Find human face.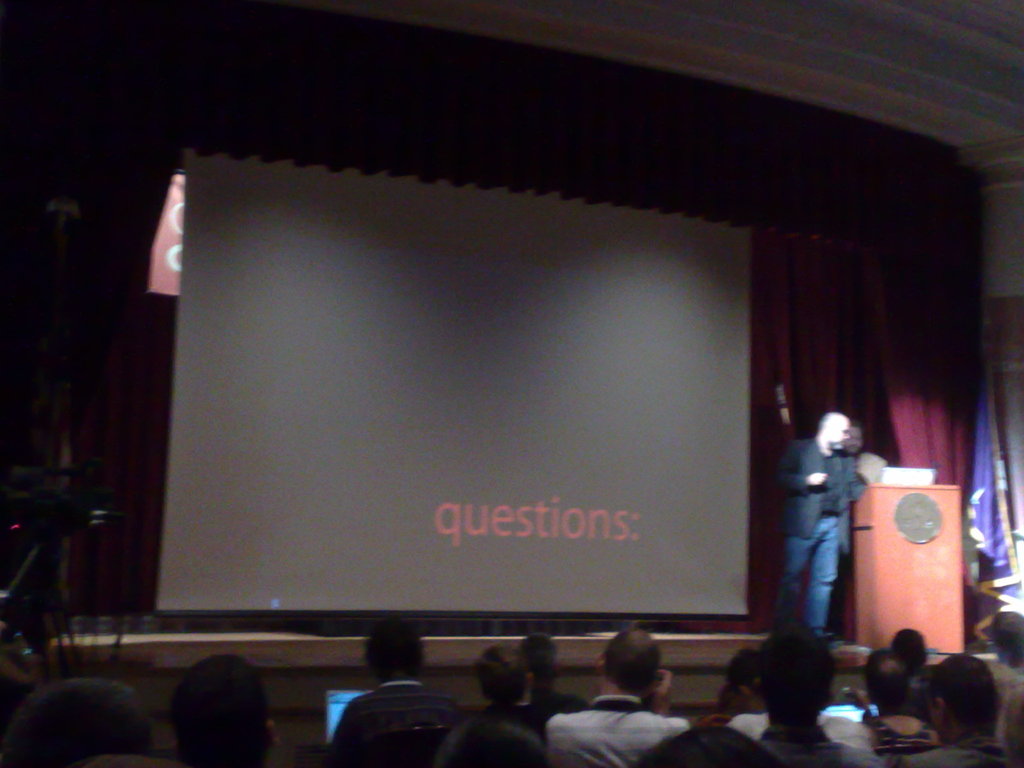
box(826, 421, 852, 452).
